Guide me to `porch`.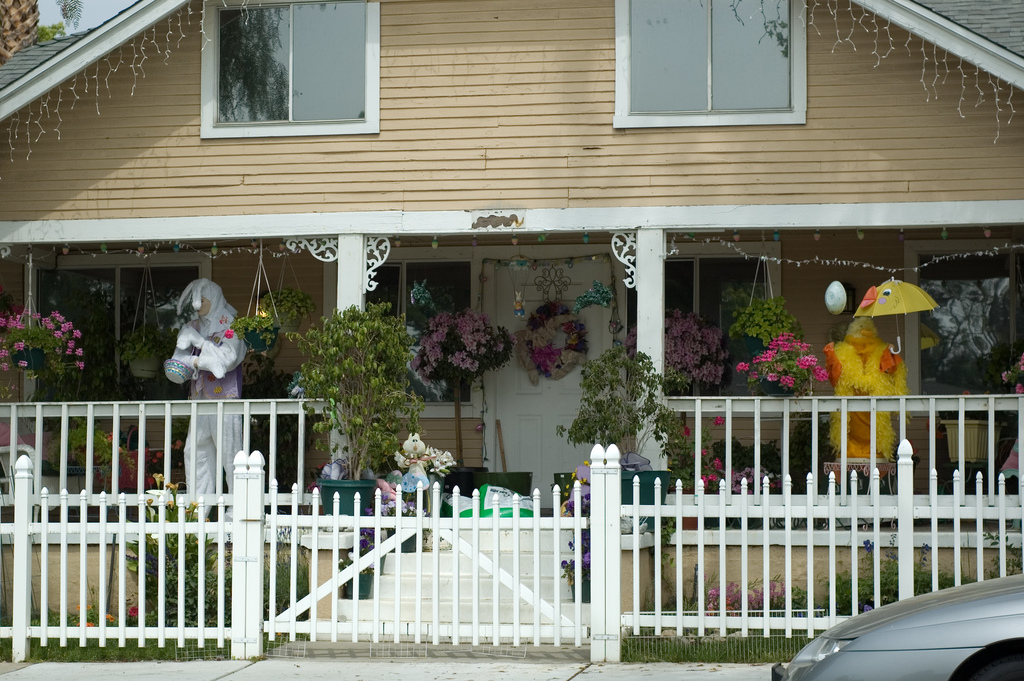
Guidance: 0 12 1023 611.
